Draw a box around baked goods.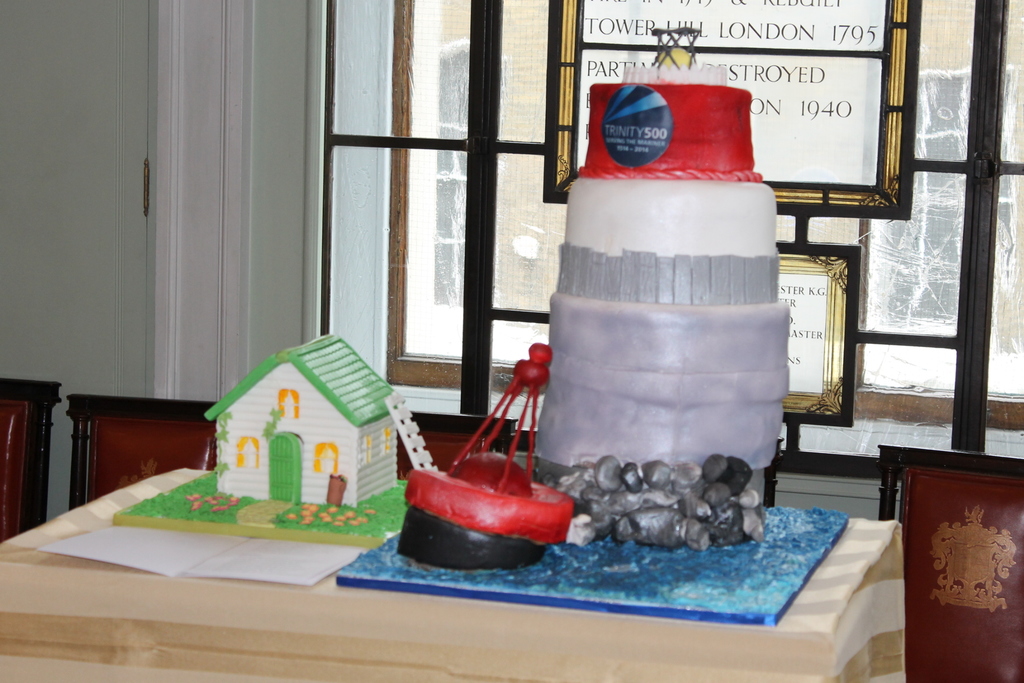
392:111:818:602.
